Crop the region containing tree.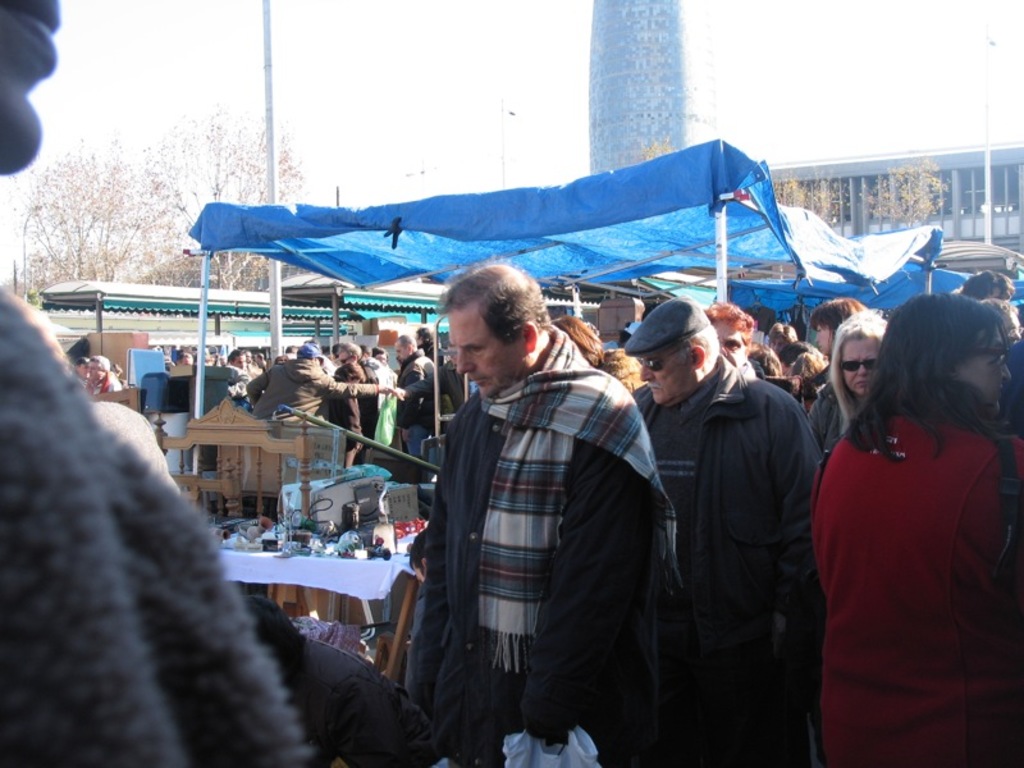
Crop region: (left=777, top=168, right=812, bottom=201).
